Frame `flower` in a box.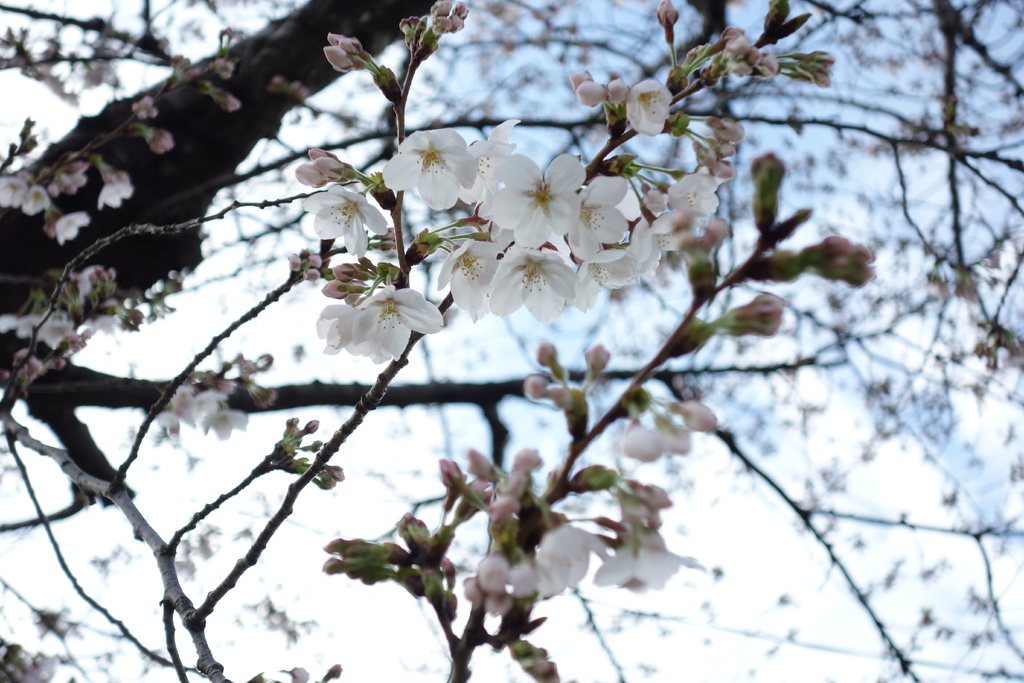
bbox(321, 270, 438, 363).
